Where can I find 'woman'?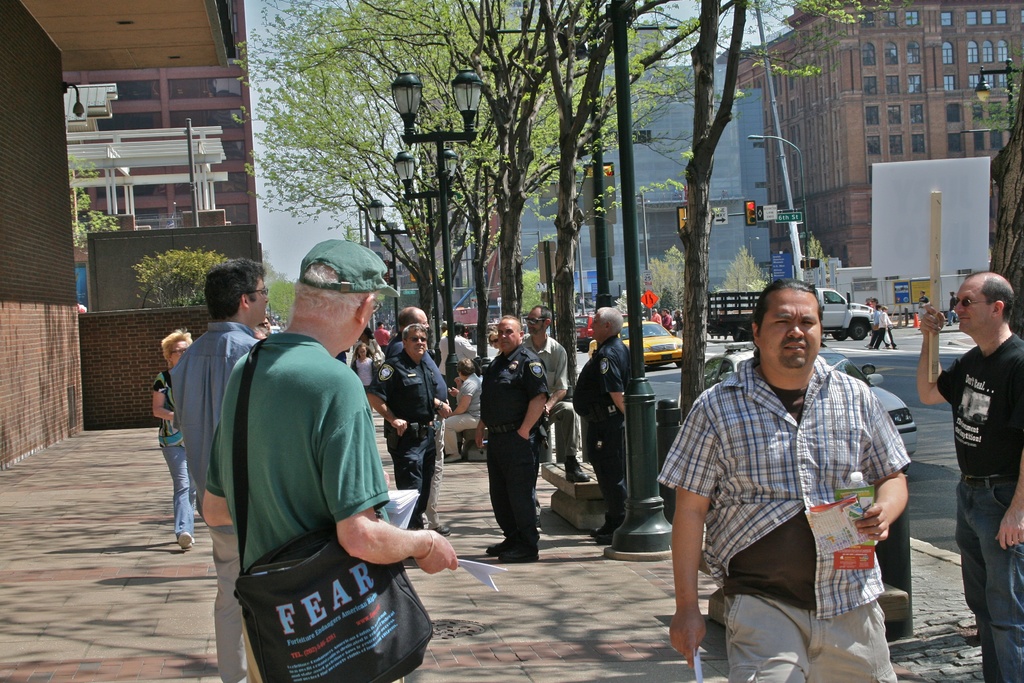
You can find it at detection(150, 325, 192, 550).
